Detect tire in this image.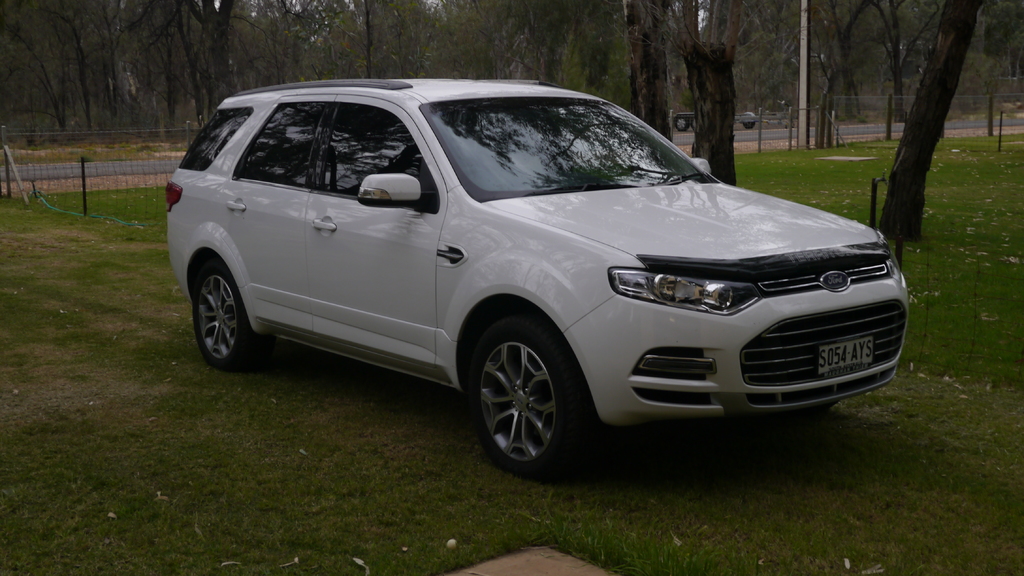
Detection: x1=188, y1=254, x2=274, y2=374.
